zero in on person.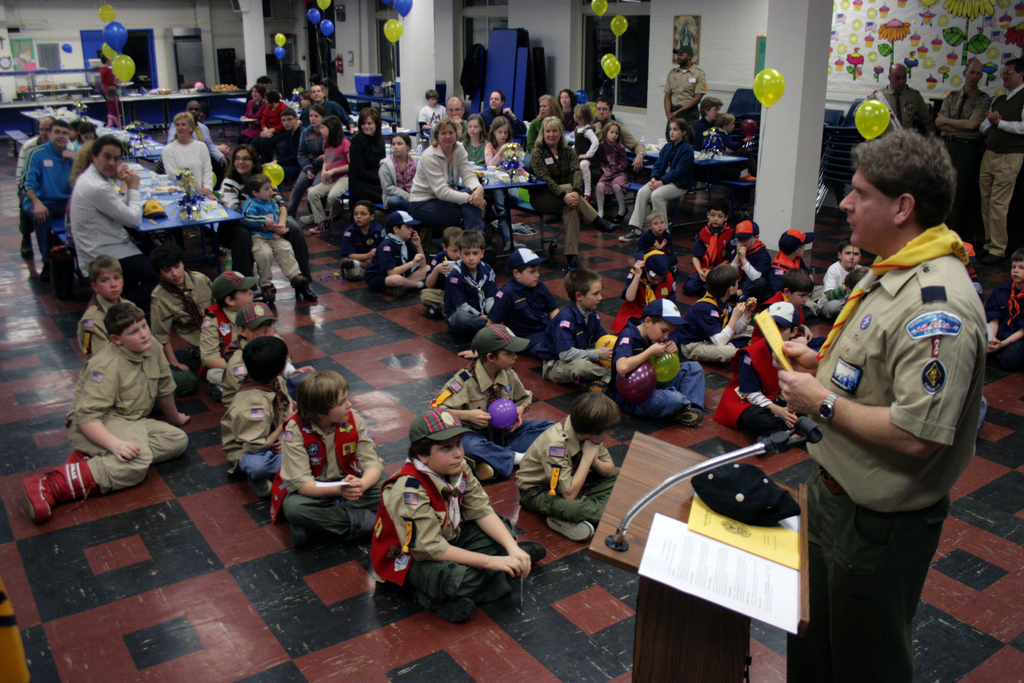
Zeroed in: {"x1": 344, "y1": 204, "x2": 376, "y2": 288}.
